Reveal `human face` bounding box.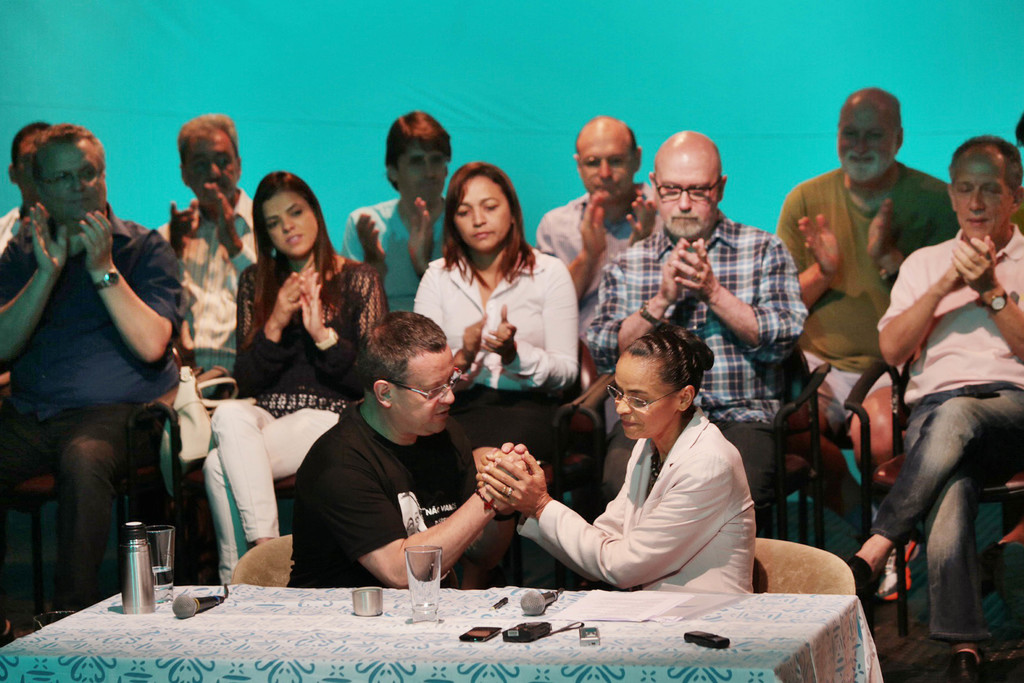
Revealed: 41 149 101 229.
